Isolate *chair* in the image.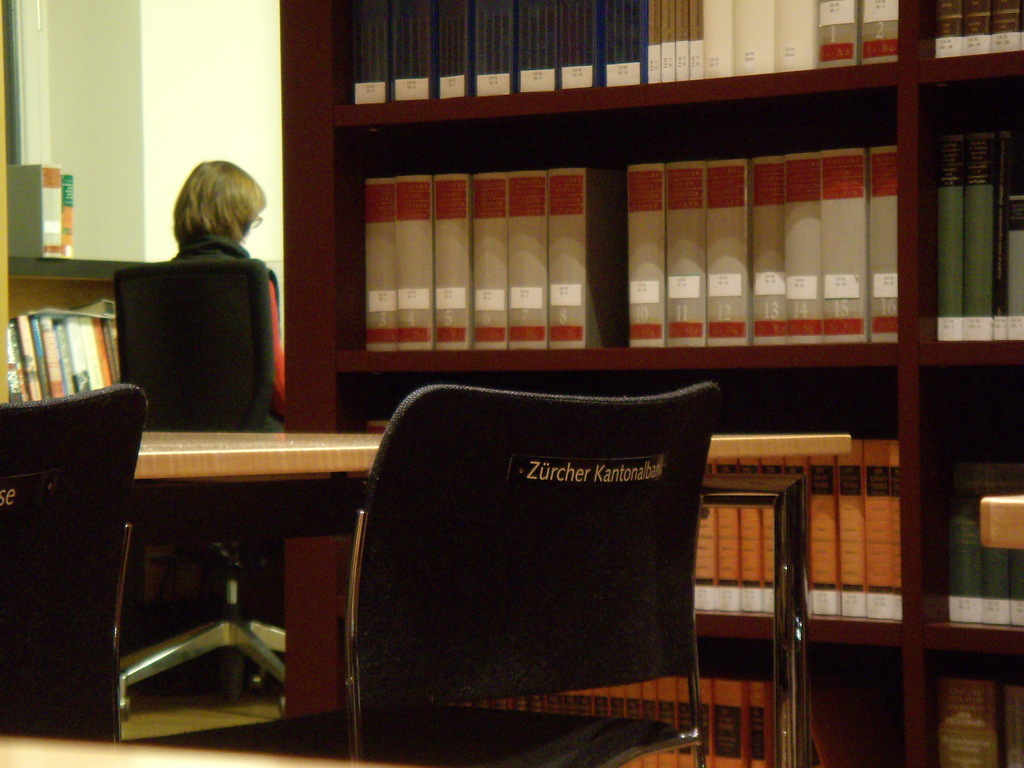
Isolated region: (0,380,150,748).
